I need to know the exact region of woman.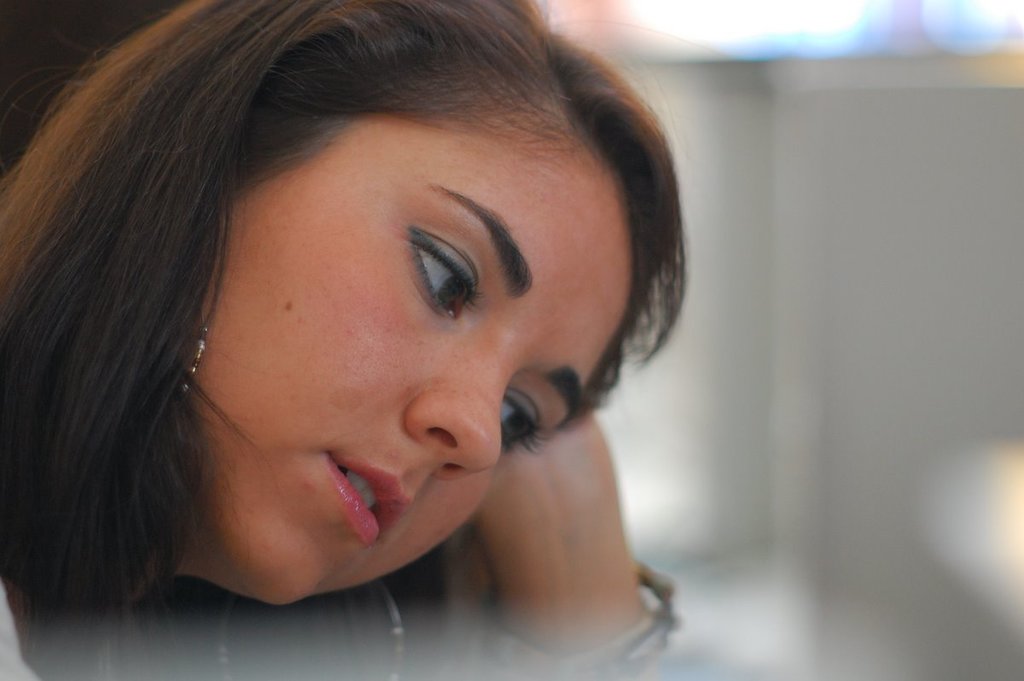
Region: BBox(0, 0, 765, 673).
